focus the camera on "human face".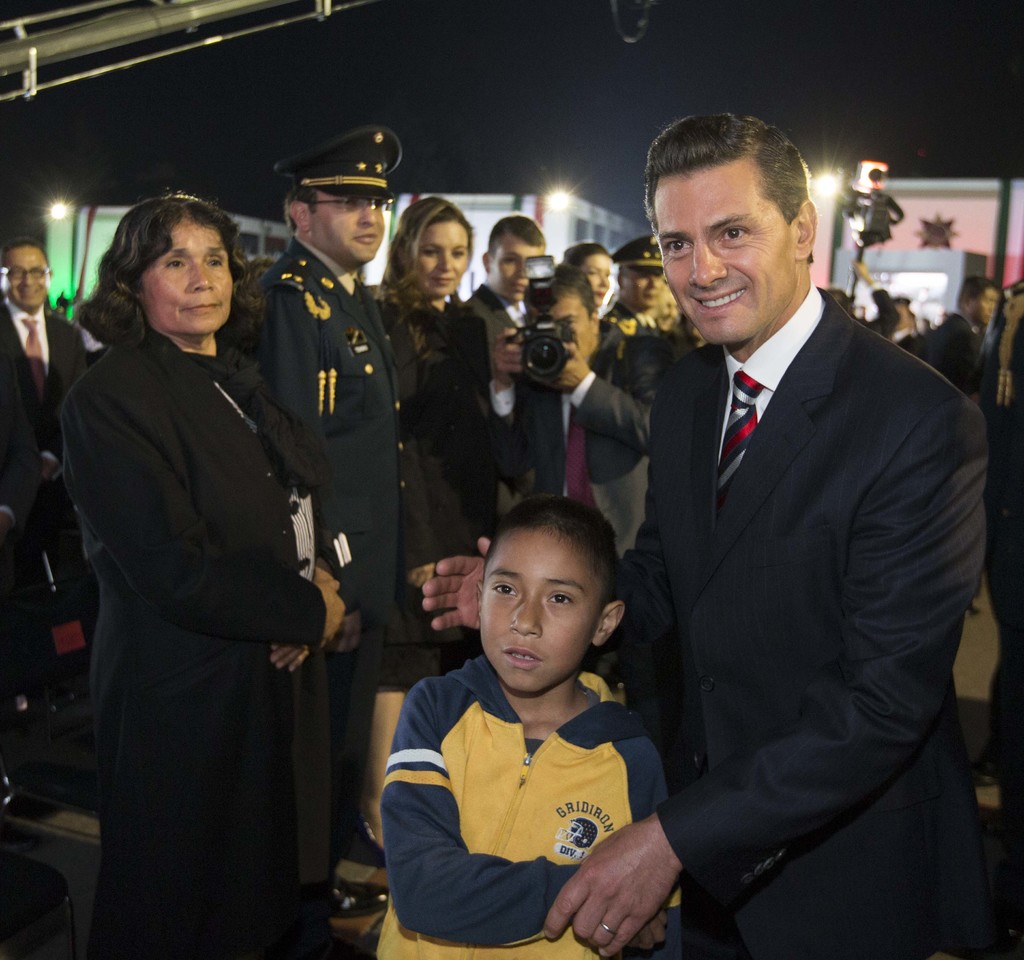
Focus region: x1=479, y1=534, x2=597, y2=688.
